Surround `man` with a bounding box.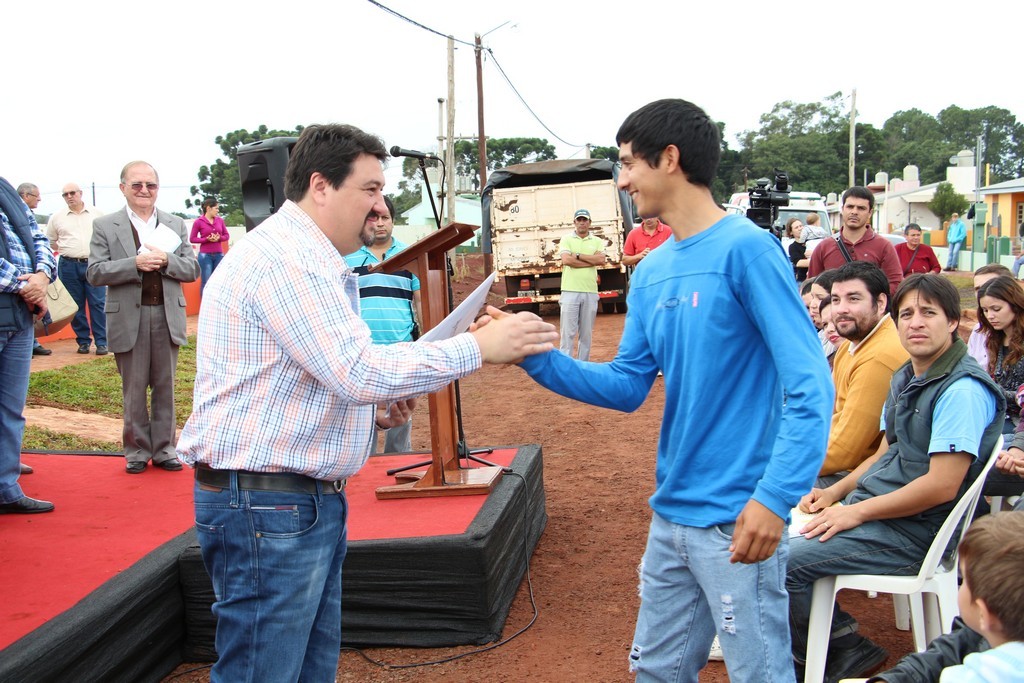
<bbox>892, 220, 941, 293</bbox>.
